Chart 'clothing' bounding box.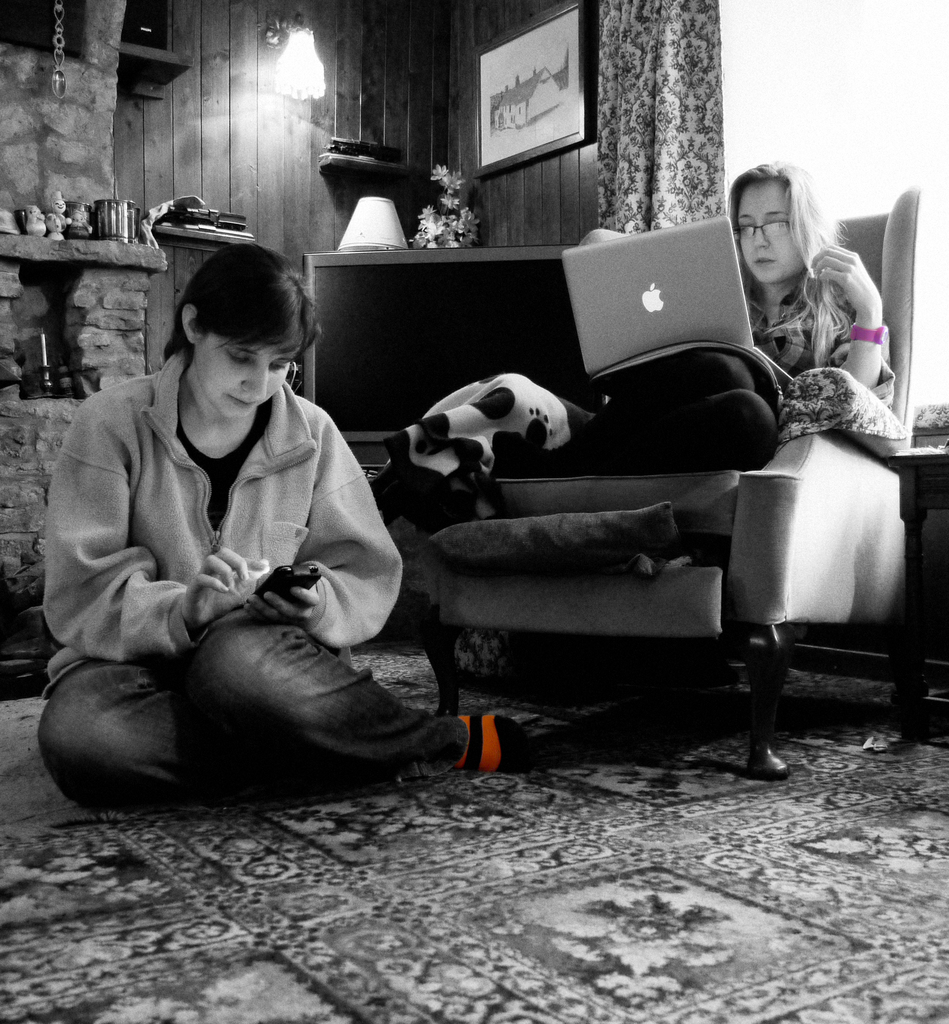
Charted: bbox=[28, 298, 467, 829].
